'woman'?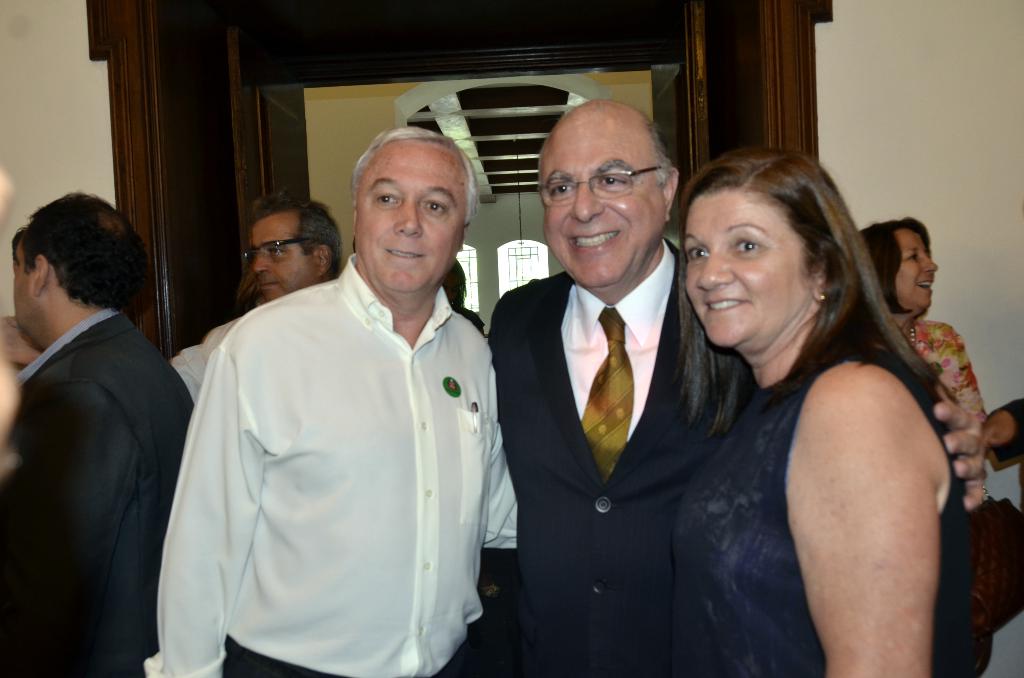
(627, 127, 964, 677)
